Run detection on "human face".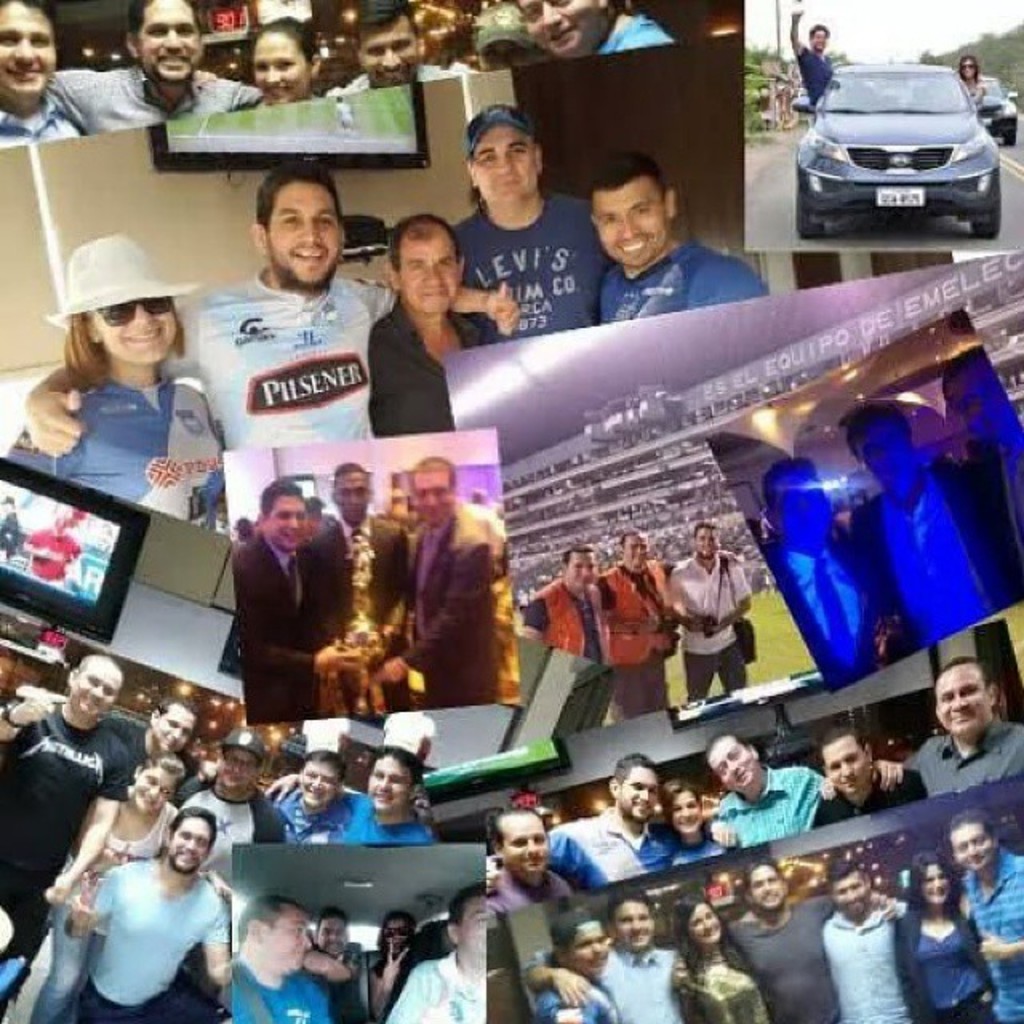
Result: BBox(934, 661, 986, 733).
